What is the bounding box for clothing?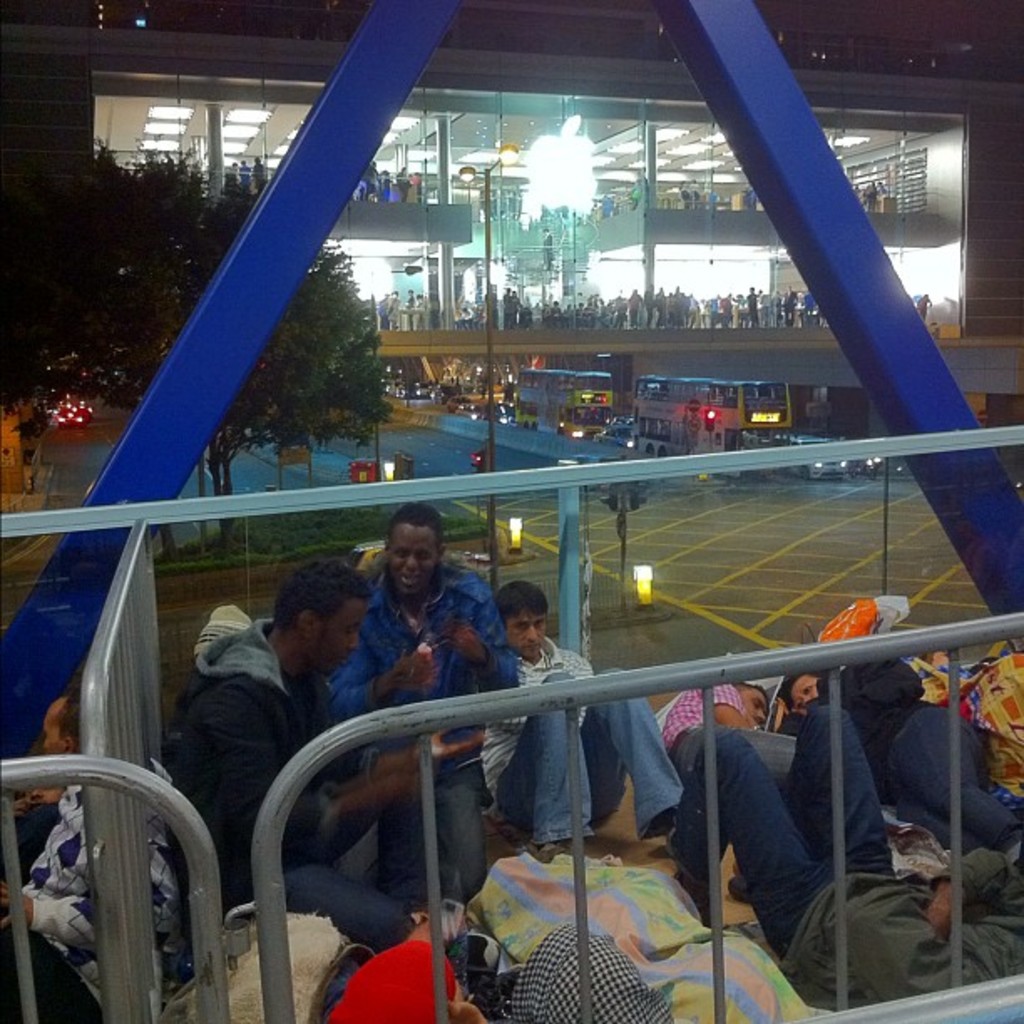
(877,182,887,196).
